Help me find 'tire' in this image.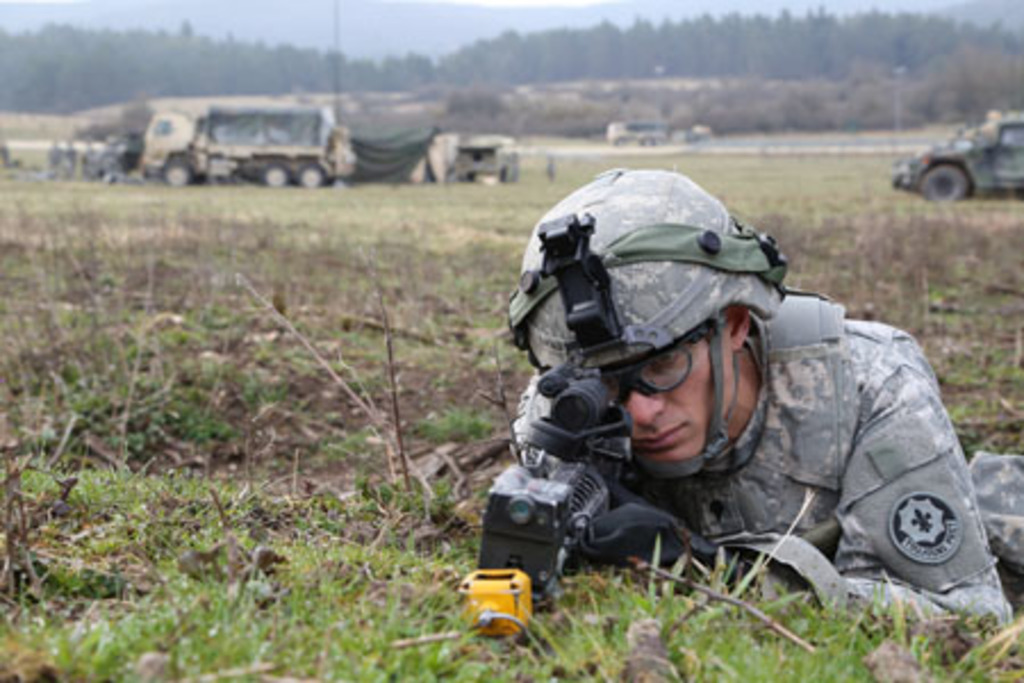
Found it: [298,159,323,187].
